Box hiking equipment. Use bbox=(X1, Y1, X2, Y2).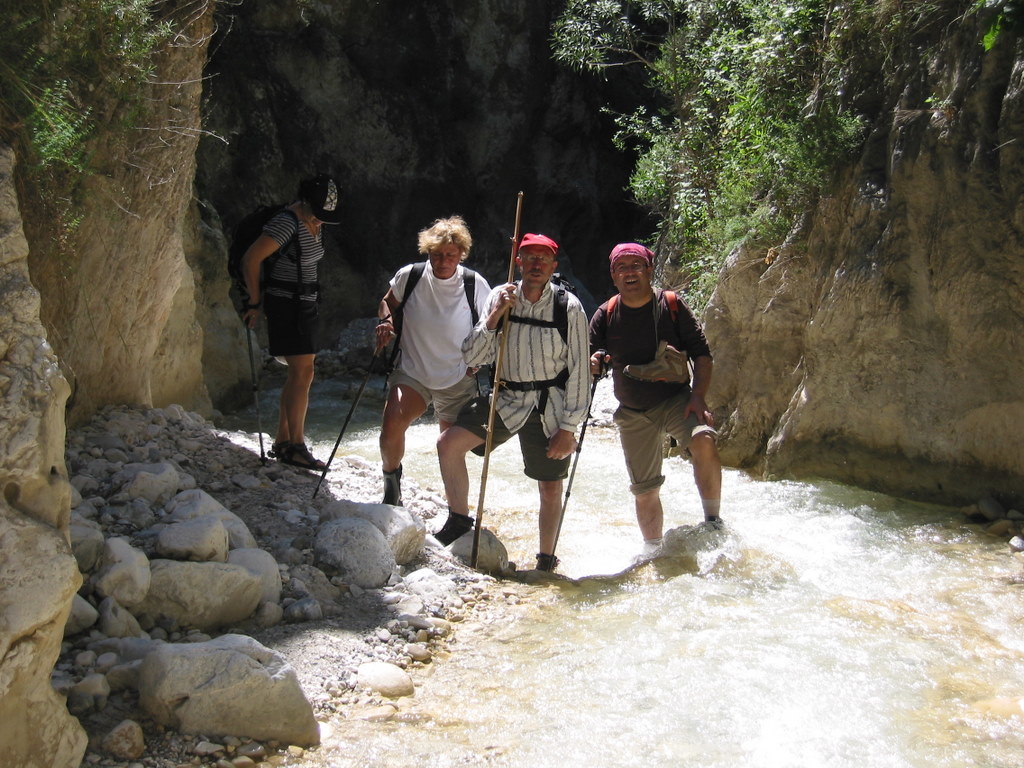
bbox=(466, 190, 523, 573).
